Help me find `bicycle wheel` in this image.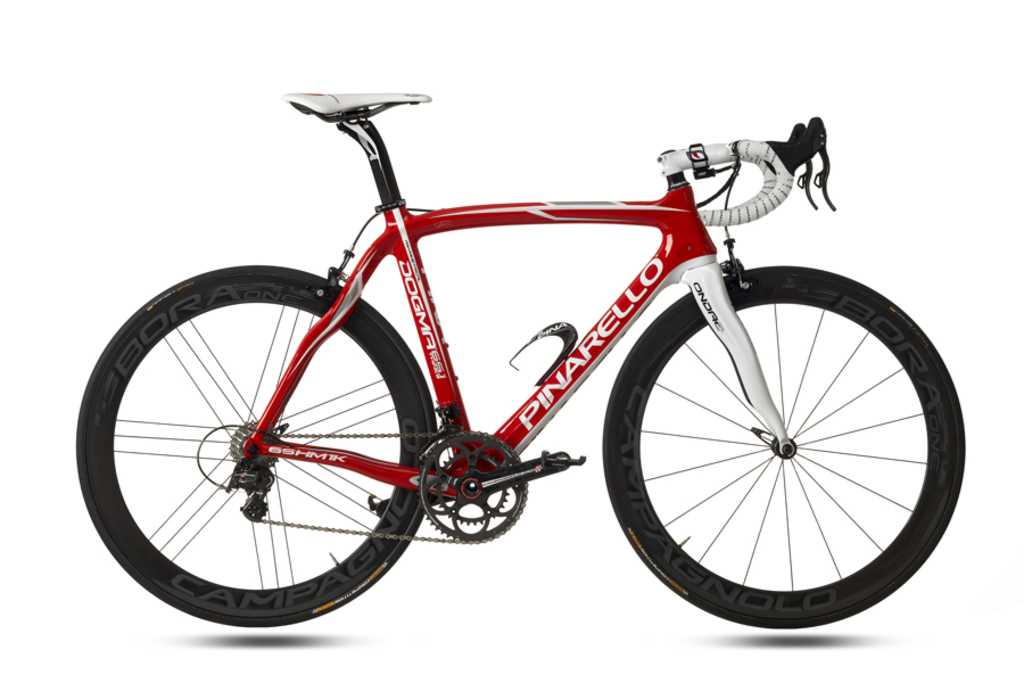
Found it: crop(601, 264, 965, 629).
